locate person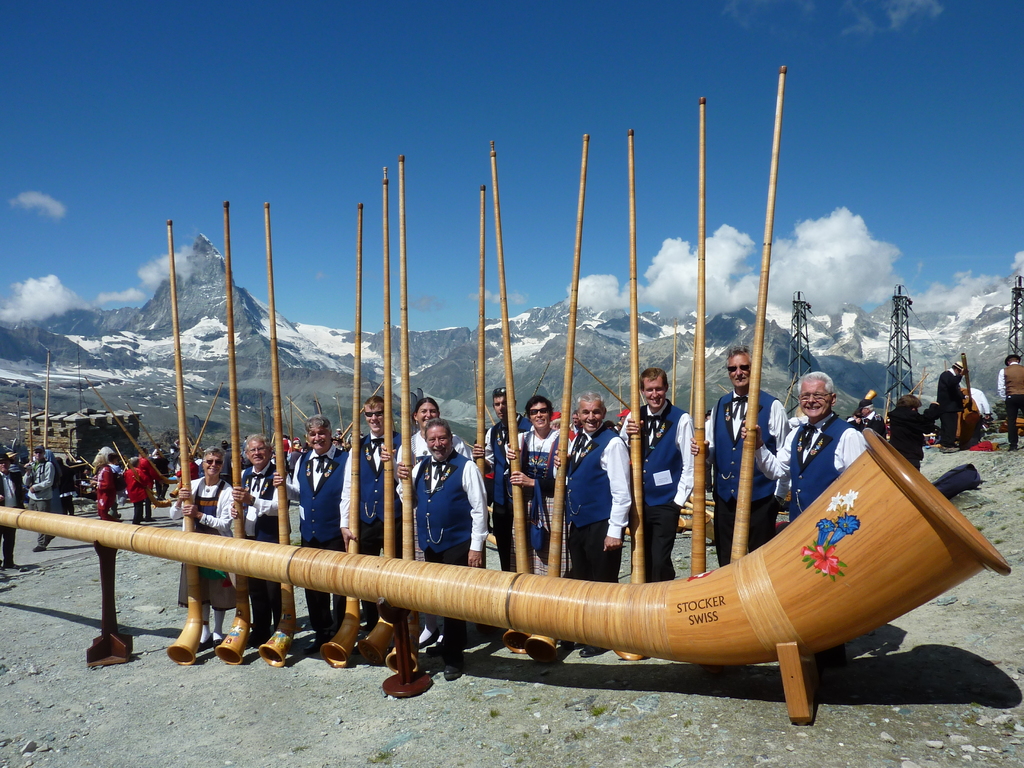
box=[933, 357, 965, 448]
